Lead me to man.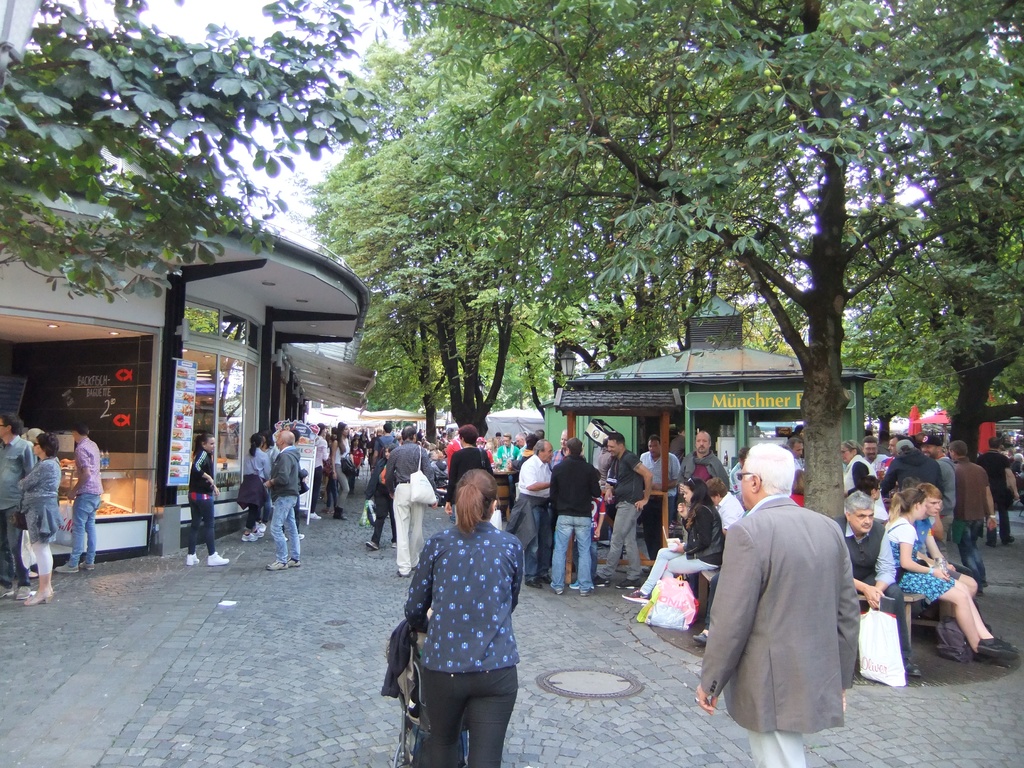
Lead to crop(55, 422, 103, 573).
